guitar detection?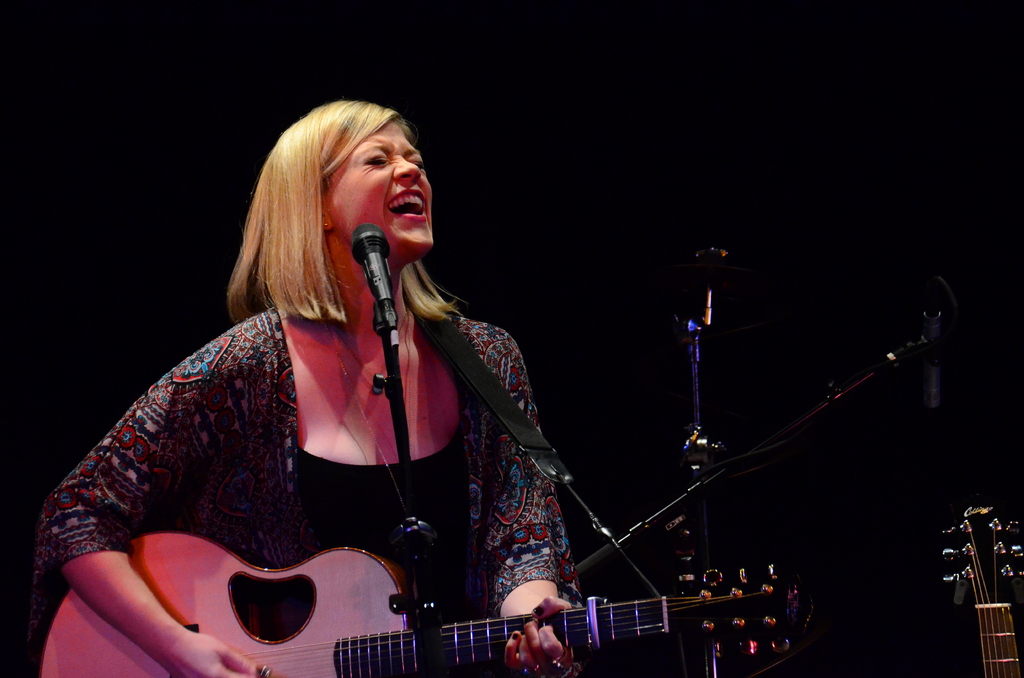
<bbox>34, 528, 821, 677</bbox>
